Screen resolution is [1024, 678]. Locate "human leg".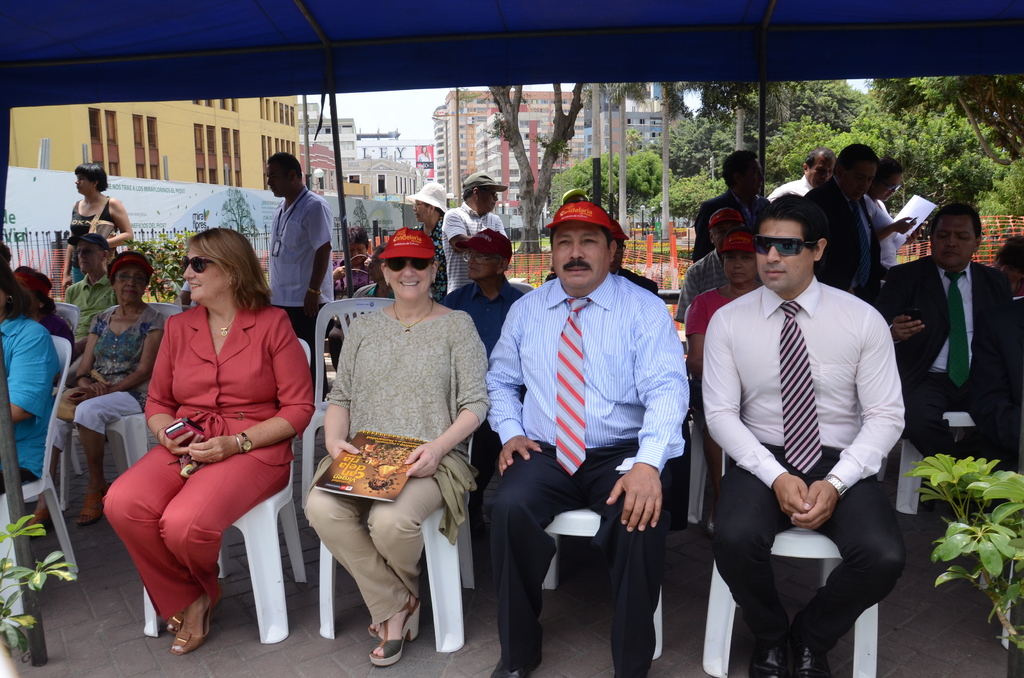
select_region(364, 464, 455, 628).
